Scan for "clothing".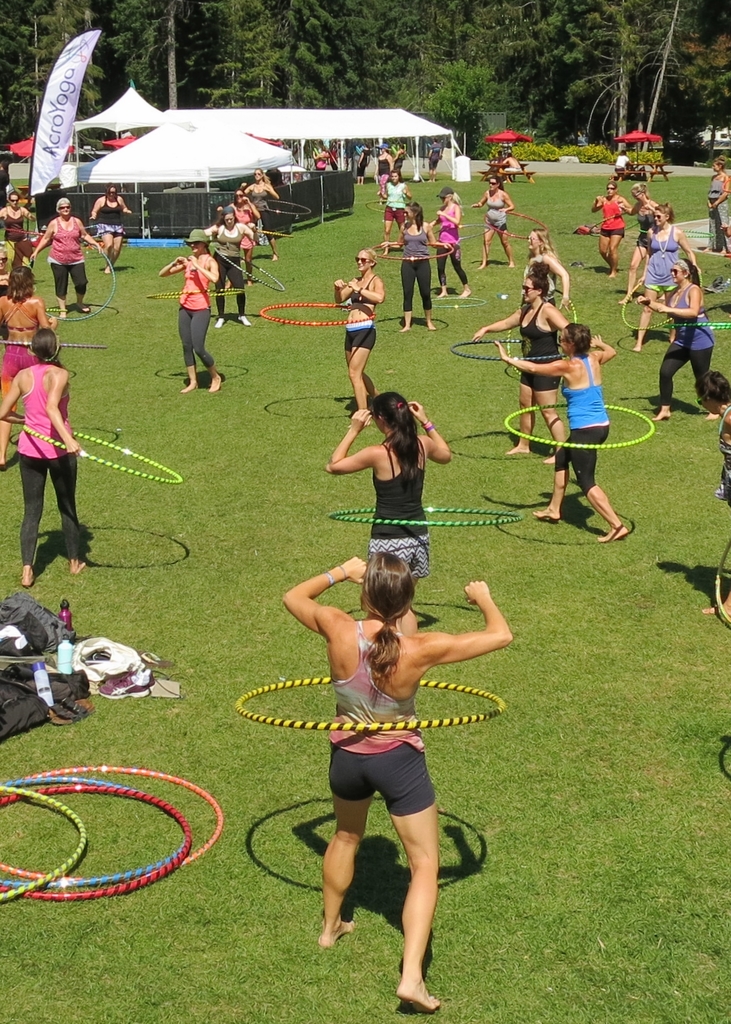
Scan result: [left=709, top=180, right=730, bottom=244].
